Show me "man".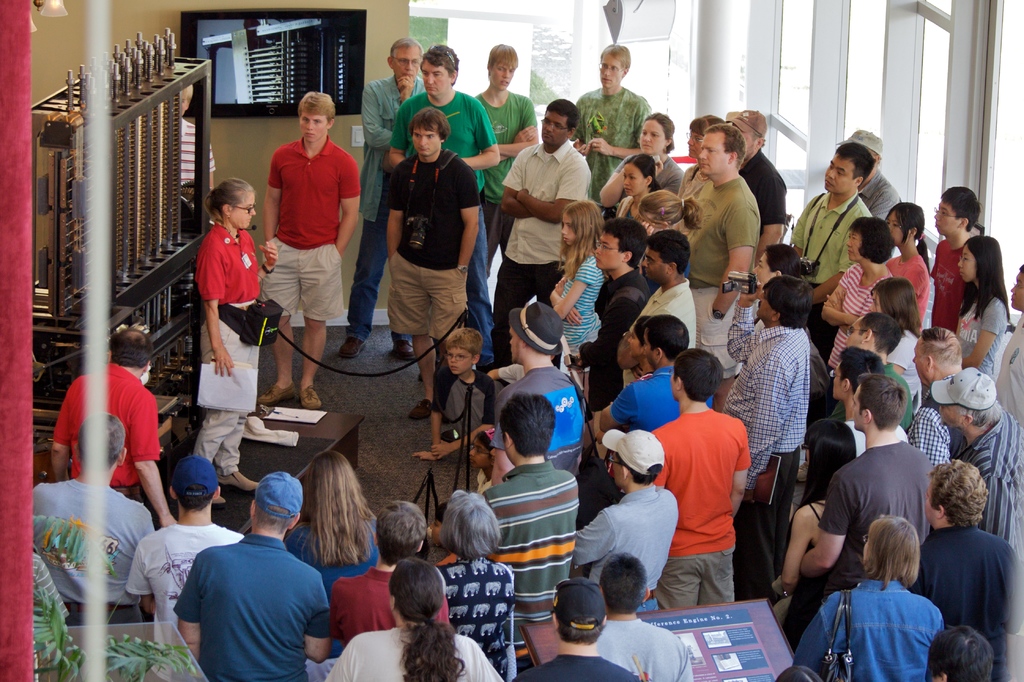
"man" is here: box=[54, 329, 176, 521].
